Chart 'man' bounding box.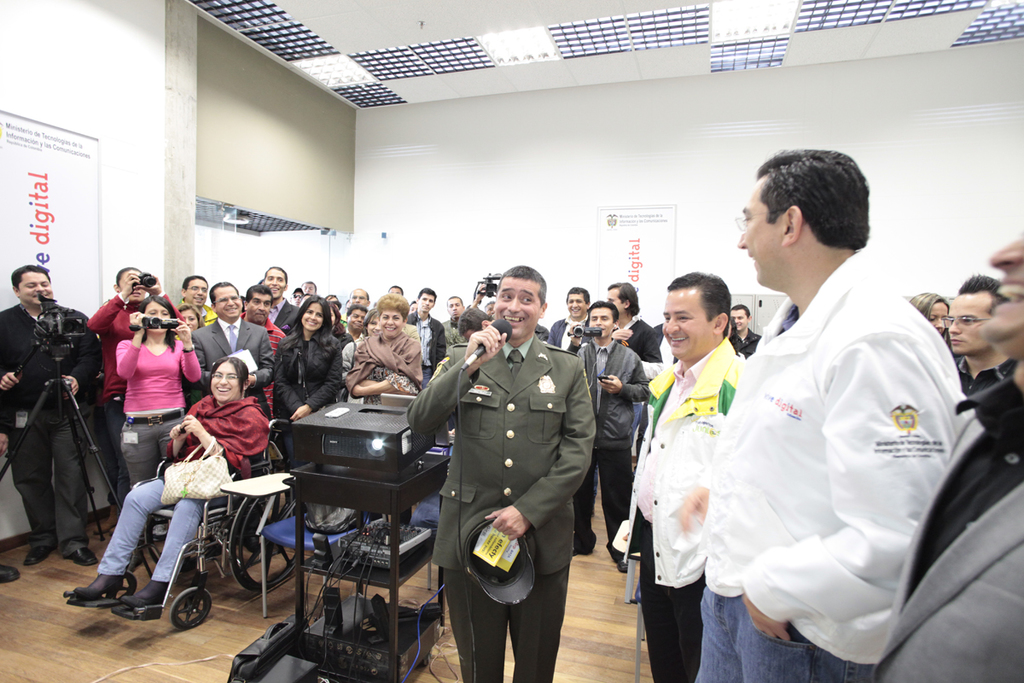
Charted: <box>402,286,453,443</box>.
